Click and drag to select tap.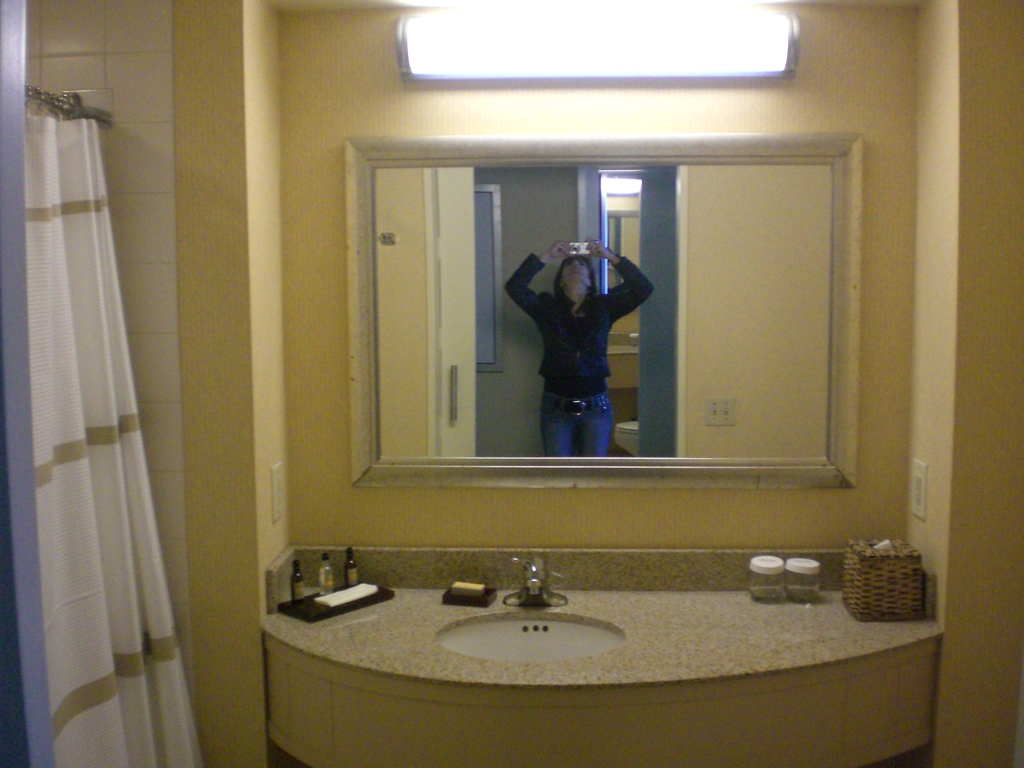
Selection: 516:555:550:598.
